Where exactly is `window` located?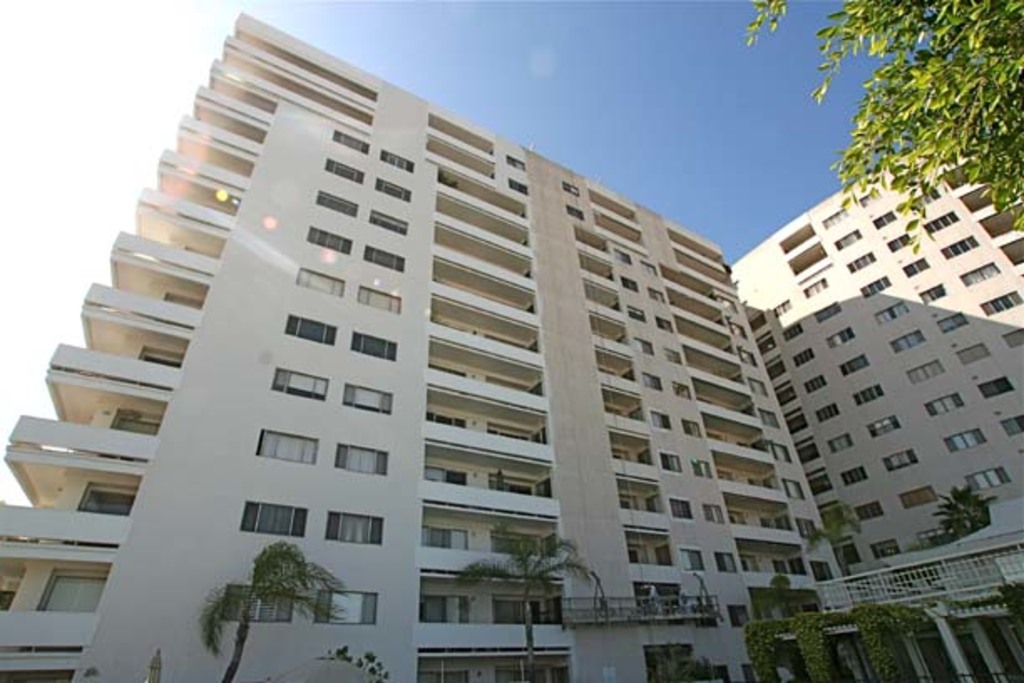
Its bounding box is box(785, 479, 803, 502).
